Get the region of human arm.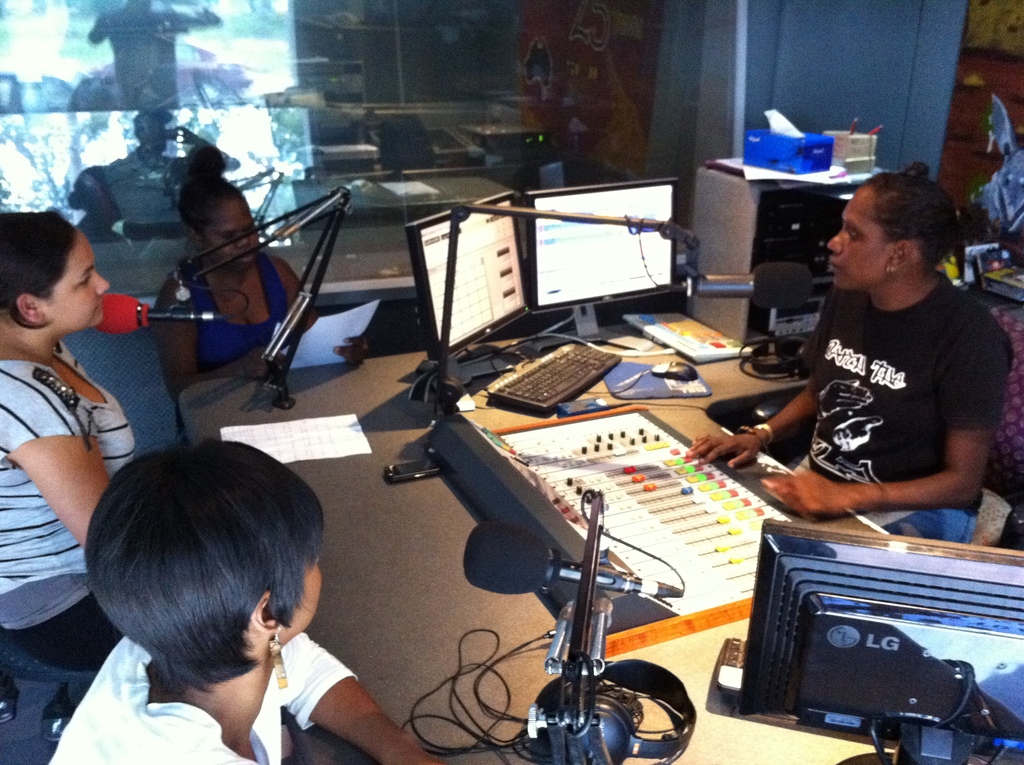
<box>8,385,113,556</box>.
